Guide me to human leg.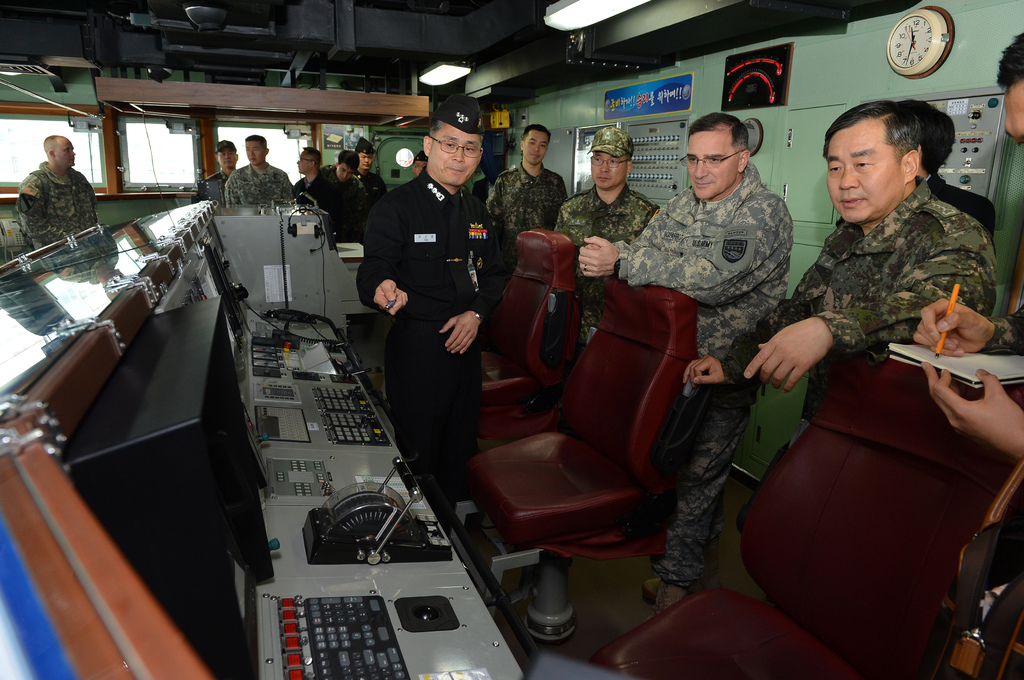
Guidance: 439/338/485/492.
